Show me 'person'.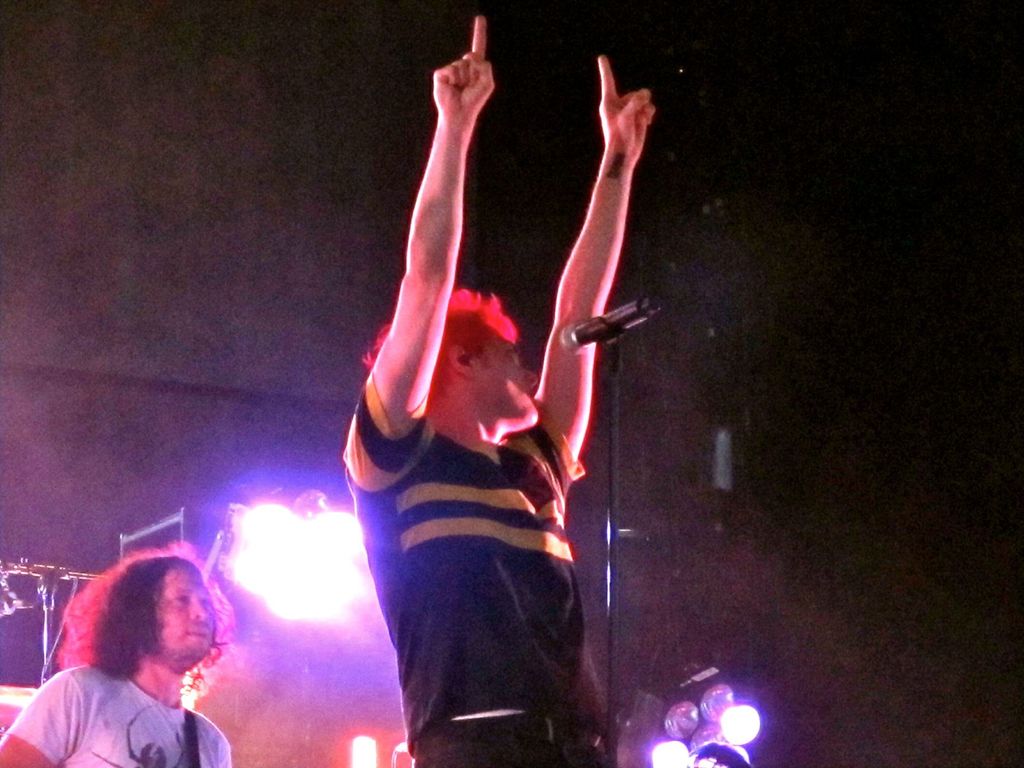
'person' is here: pyautogui.locateOnScreen(340, 13, 657, 767).
